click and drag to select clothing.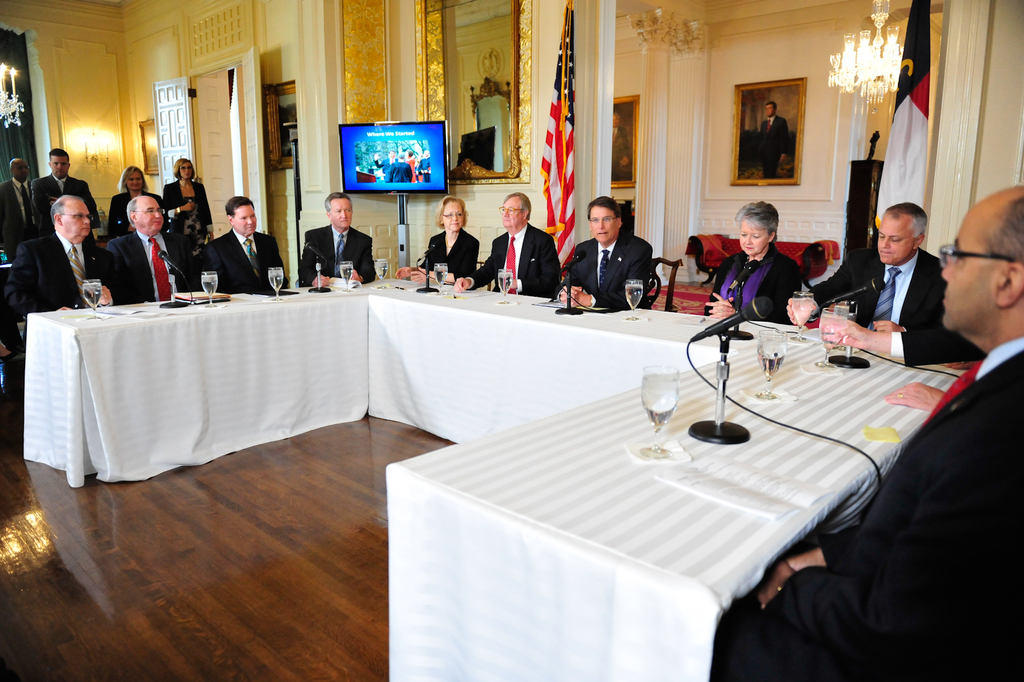
Selection: 11/223/111/329.
